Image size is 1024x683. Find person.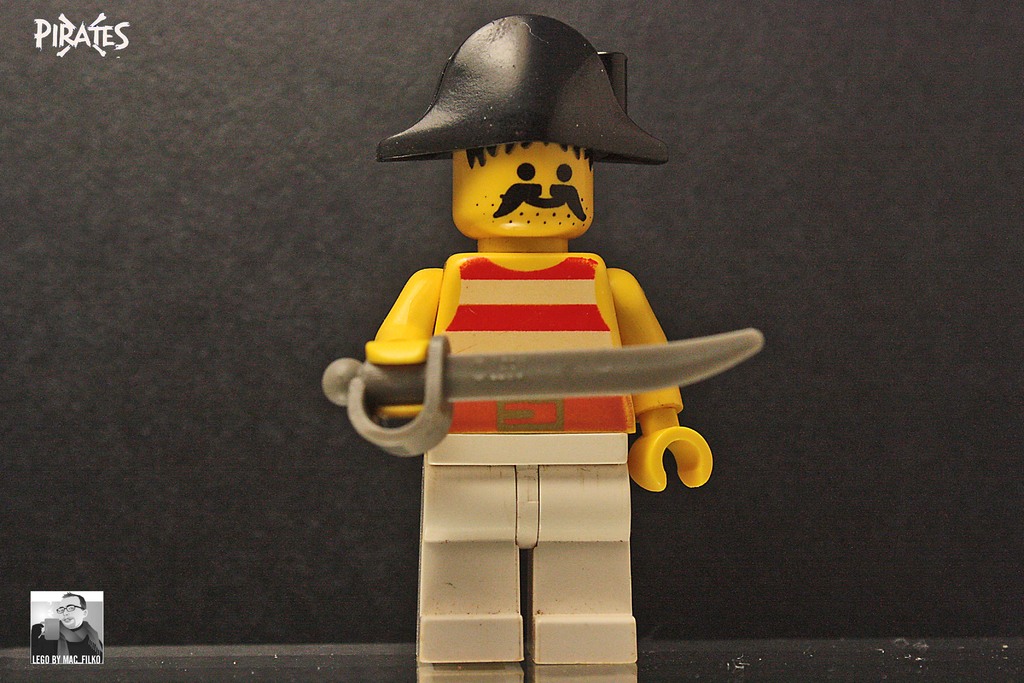
locate(366, 17, 709, 663).
